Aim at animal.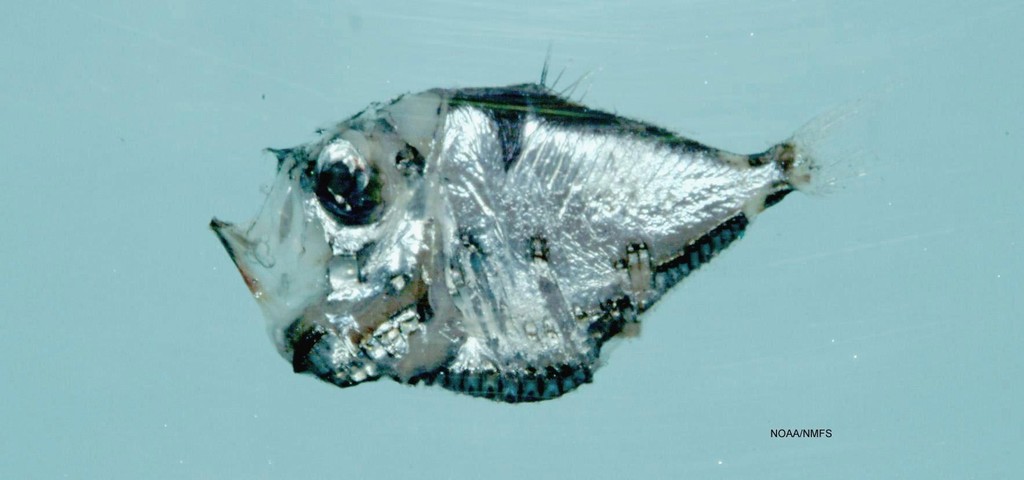
Aimed at 214 35 885 404.
